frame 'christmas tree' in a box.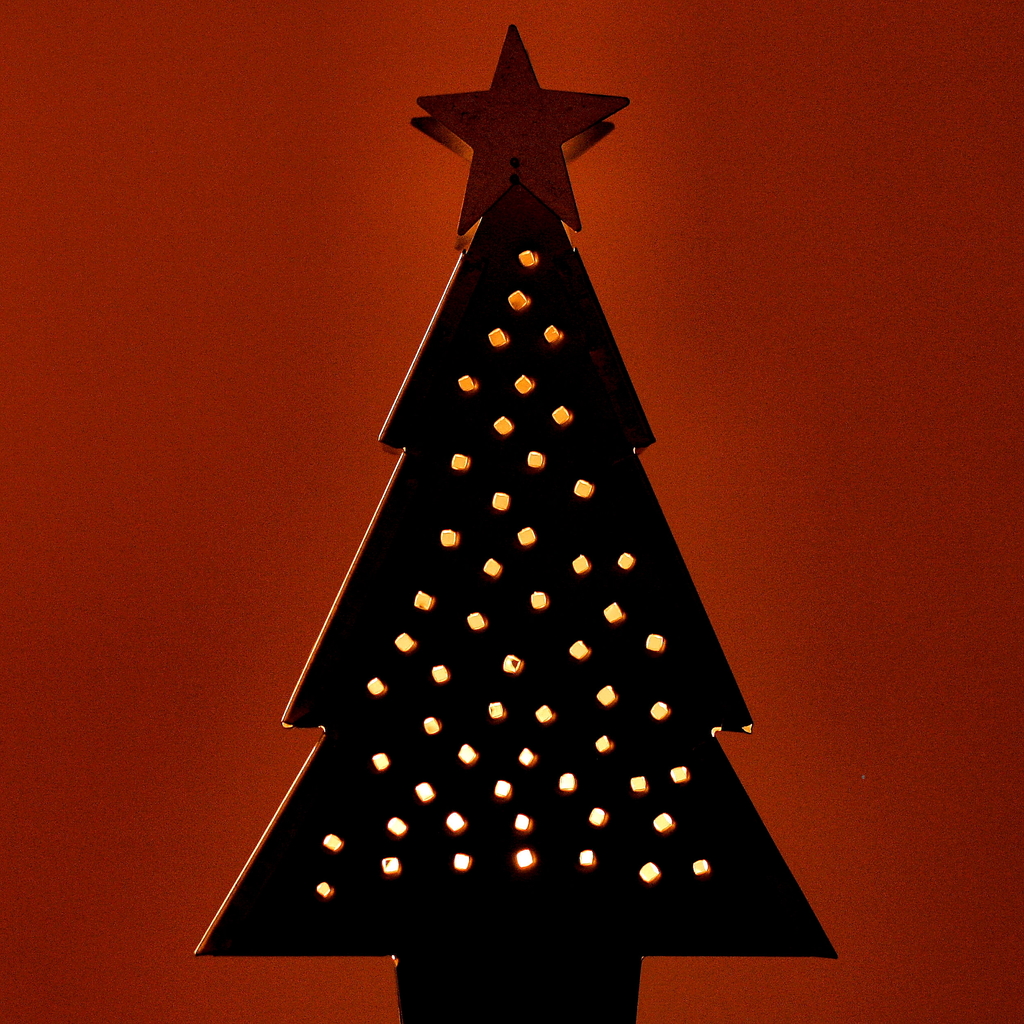
{"x1": 195, "y1": 24, "x2": 835, "y2": 1023}.
